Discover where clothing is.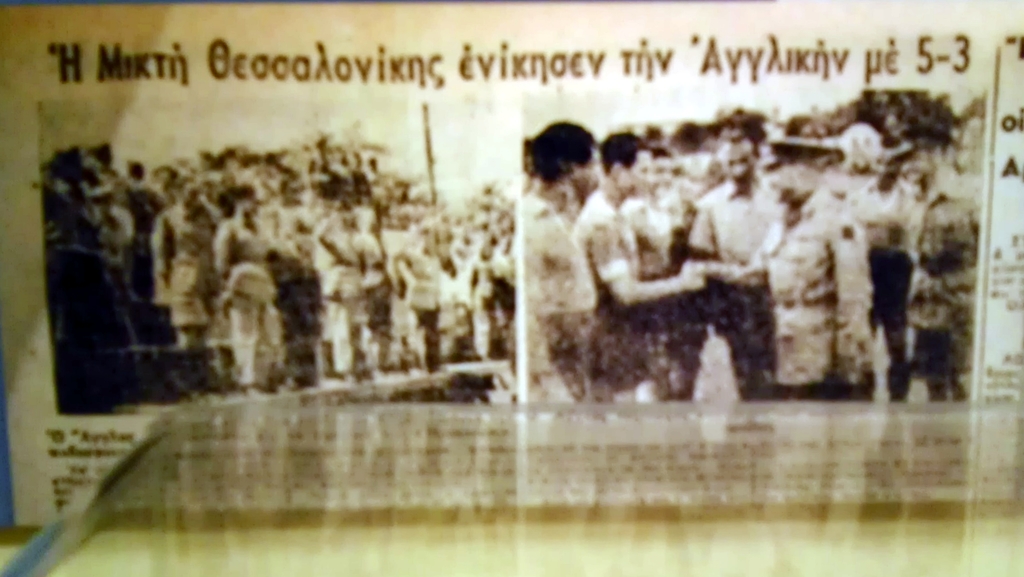
Discovered at <box>691,181,779,393</box>.
